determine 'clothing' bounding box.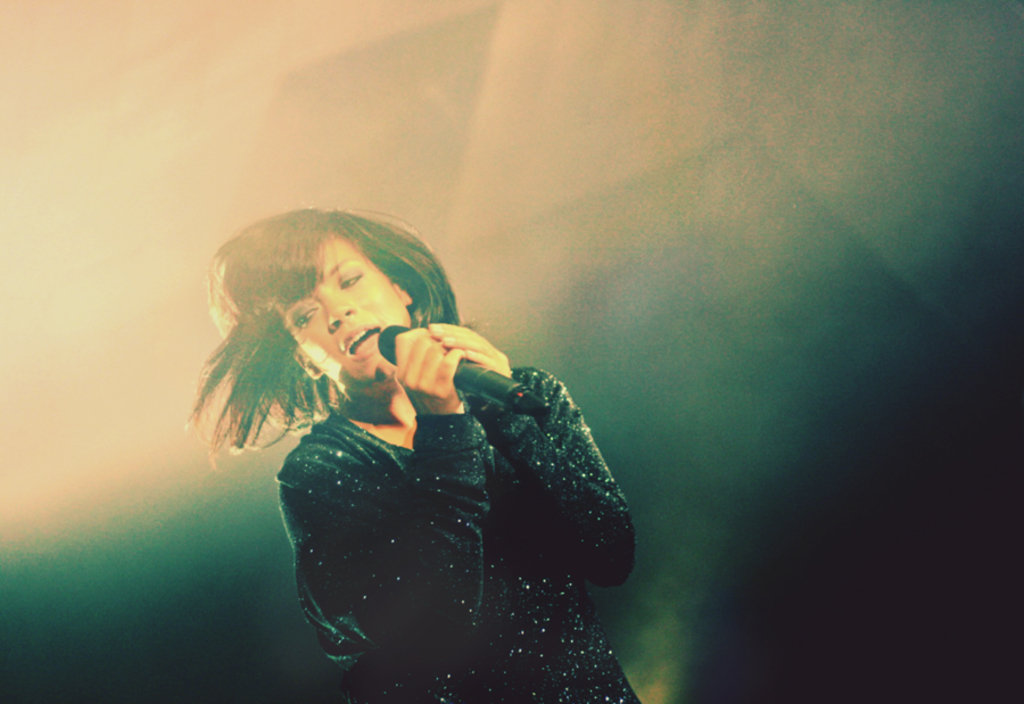
Determined: pyautogui.locateOnScreen(269, 303, 622, 669).
